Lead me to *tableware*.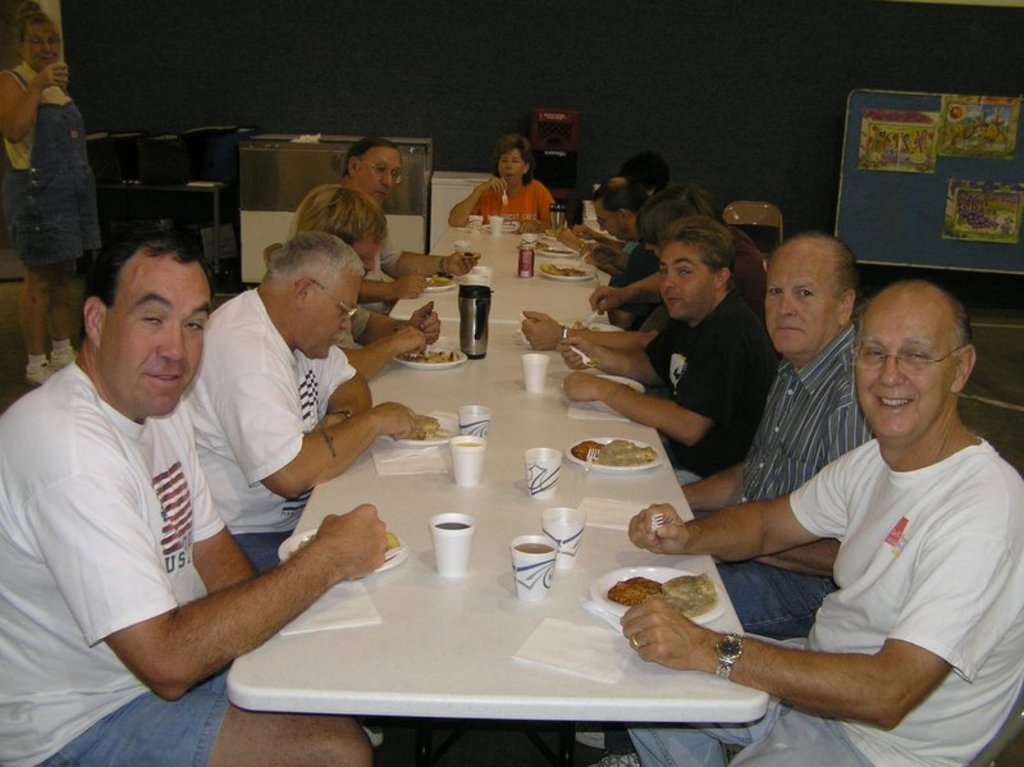
Lead to <box>485,209,504,239</box>.
